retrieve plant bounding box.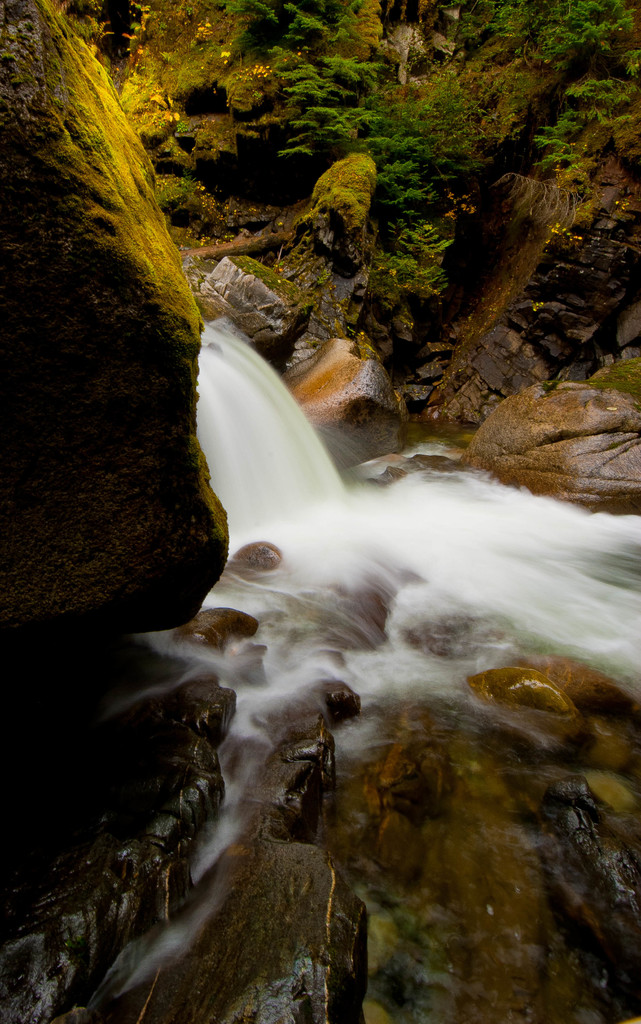
Bounding box: bbox=(356, 95, 434, 236).
